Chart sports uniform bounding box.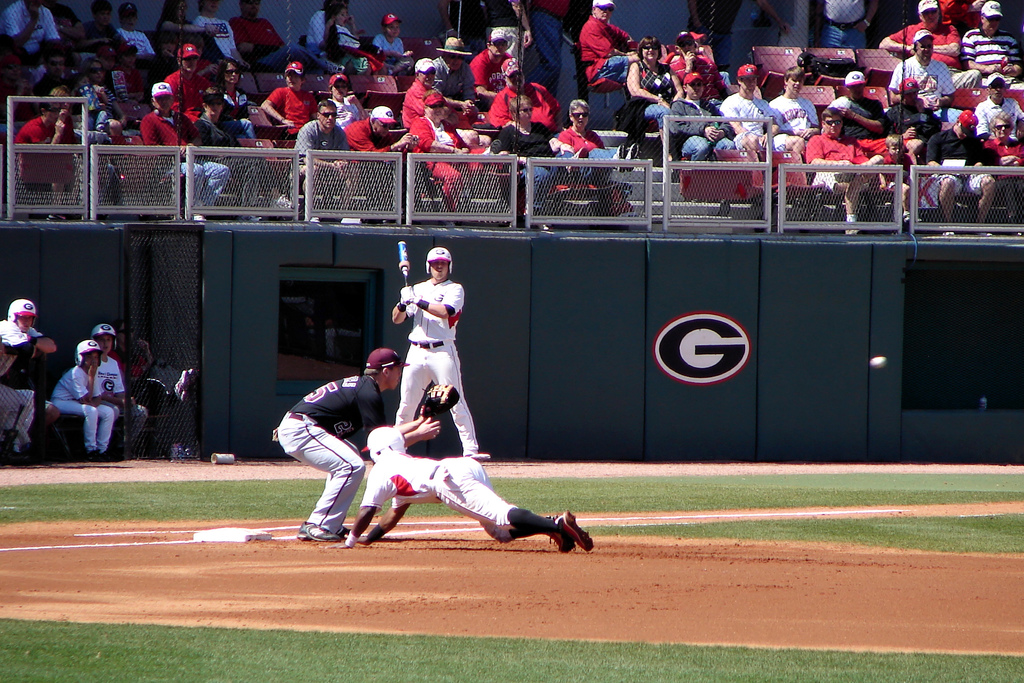
Charted: 228/8/318/68.
